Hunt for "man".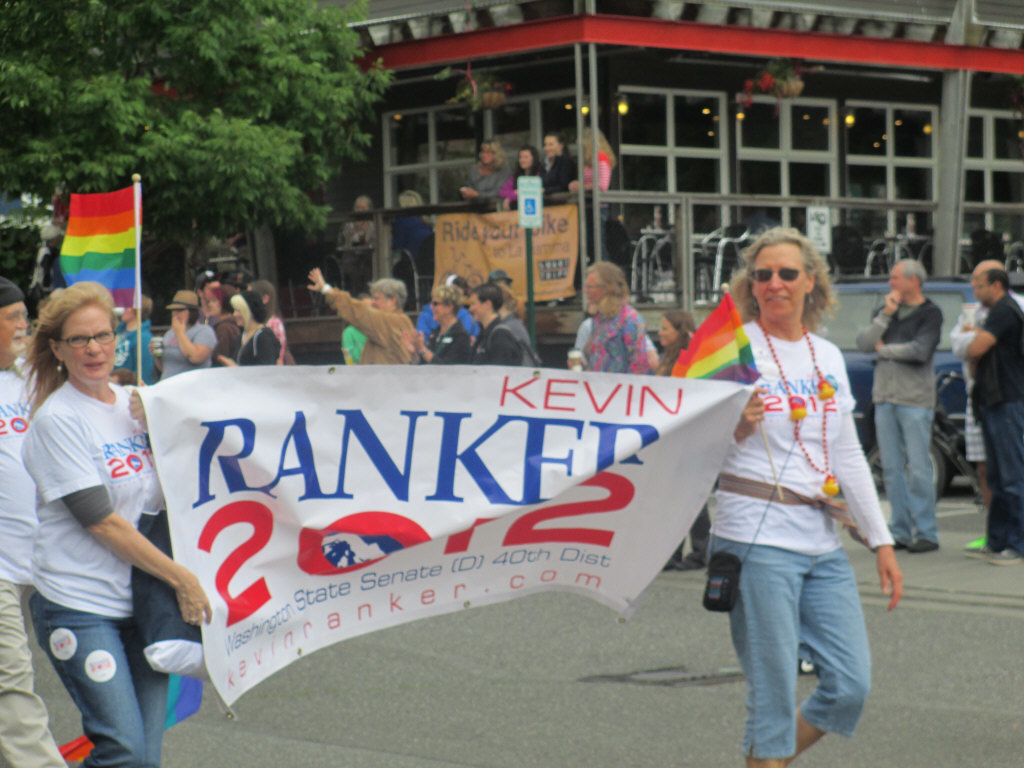
Hunted down at locate(683, 214, 955, 689).
